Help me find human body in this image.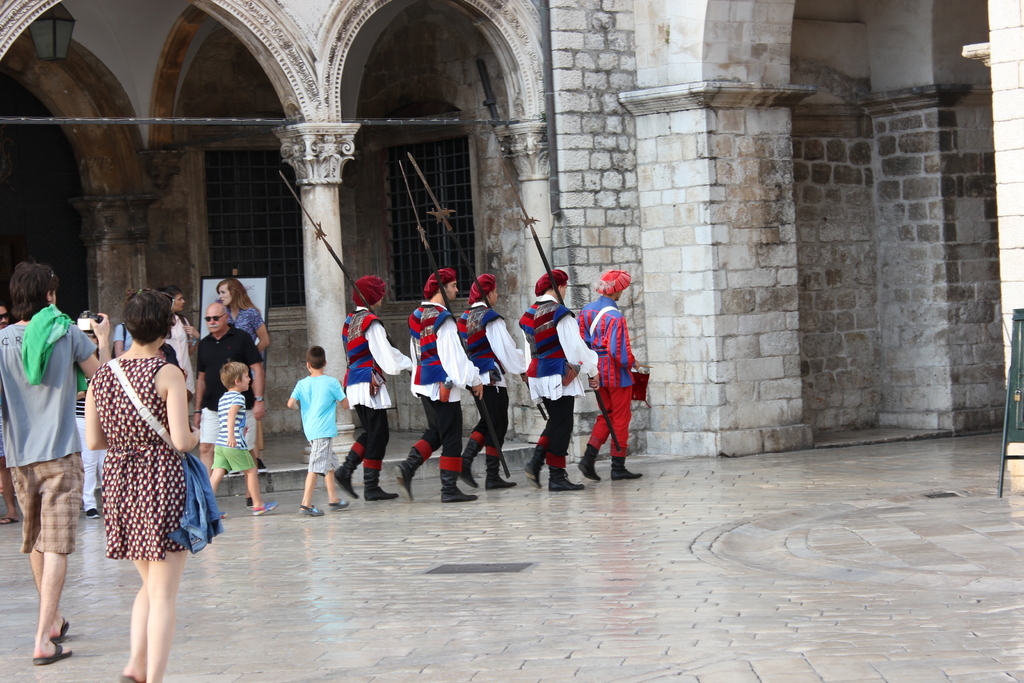
Found it: left=342, top=302, right=417, bottom=502.
